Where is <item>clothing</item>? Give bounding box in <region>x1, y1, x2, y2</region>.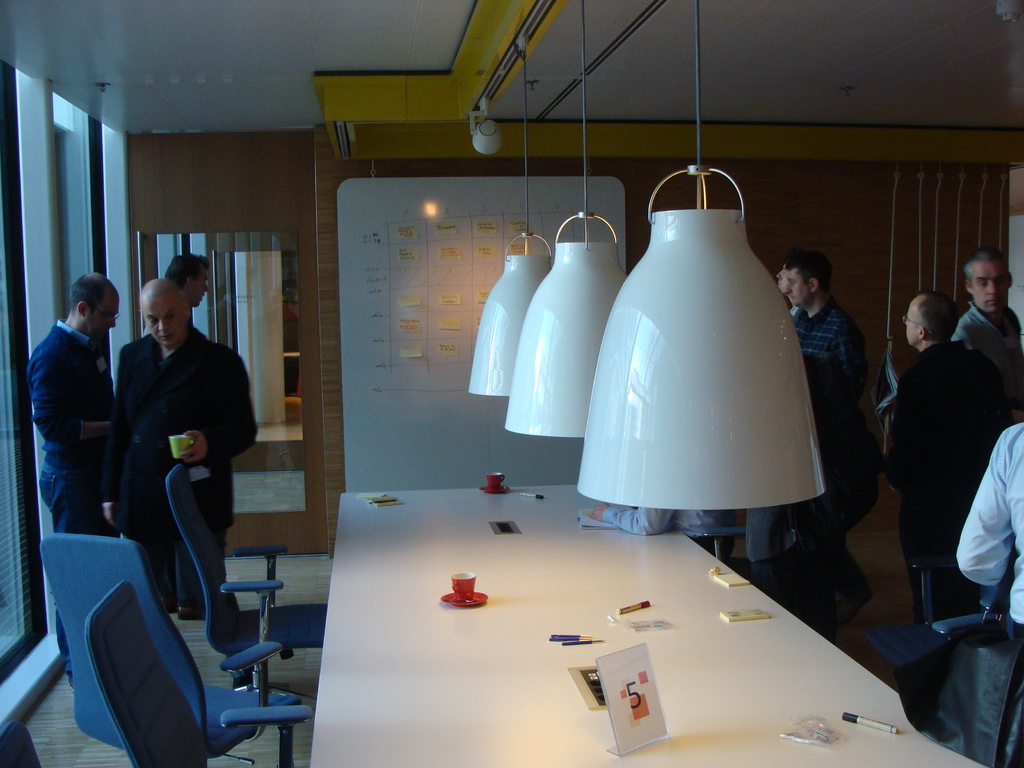
<region>29, 317, 115, 676</region>.
